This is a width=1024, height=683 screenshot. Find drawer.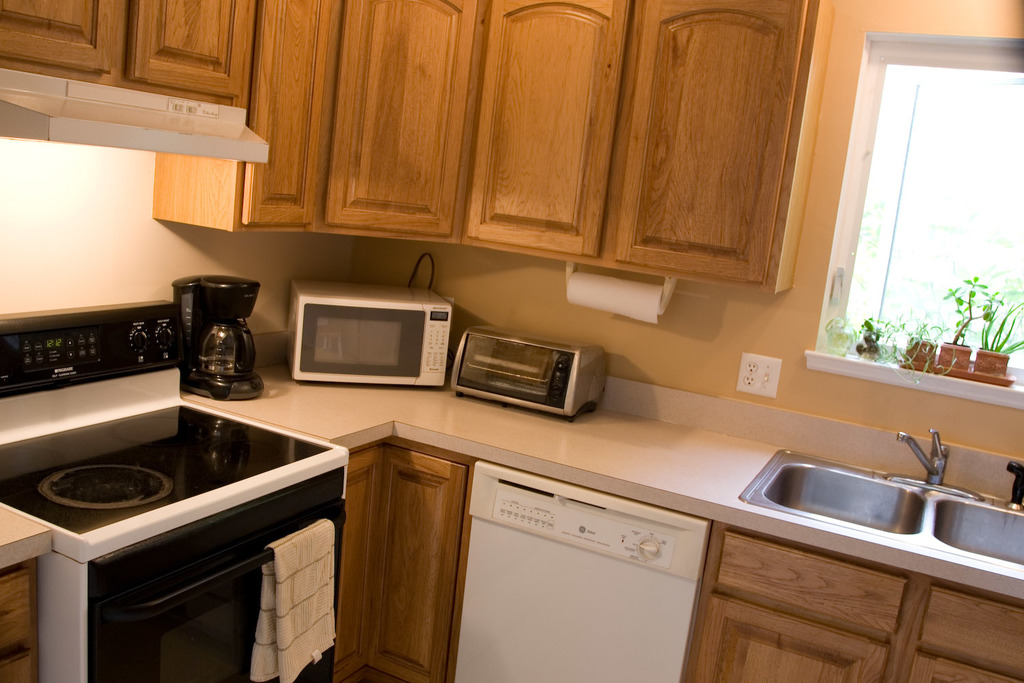
Bounding box: bbox(918, 585, 1023, 682).
